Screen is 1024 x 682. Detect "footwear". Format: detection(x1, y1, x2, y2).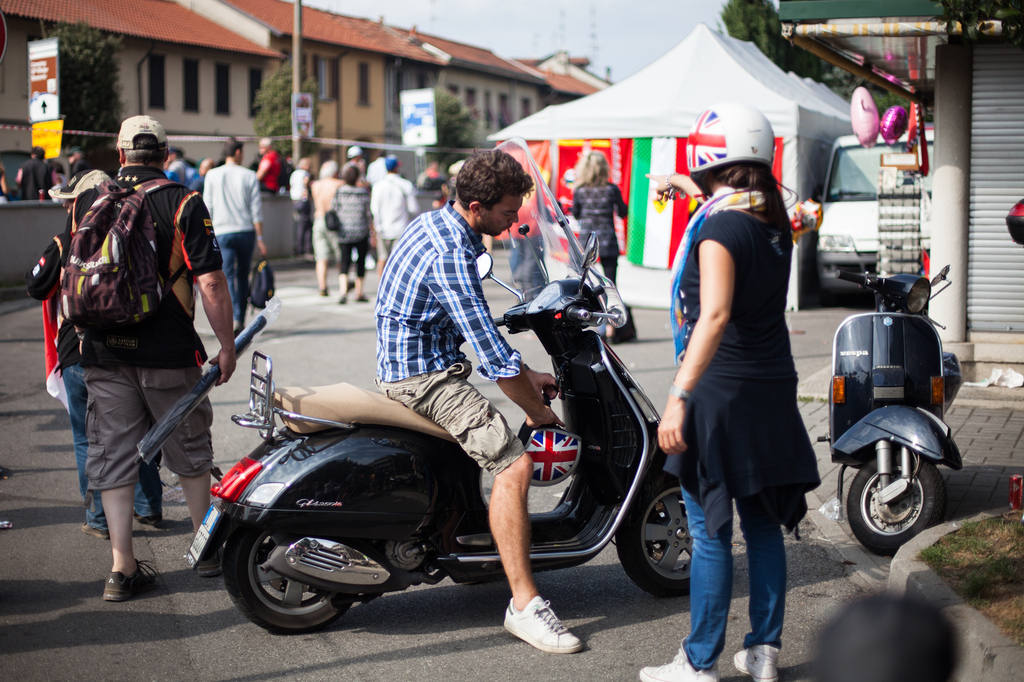
detection(194, 544, 225, 578).
